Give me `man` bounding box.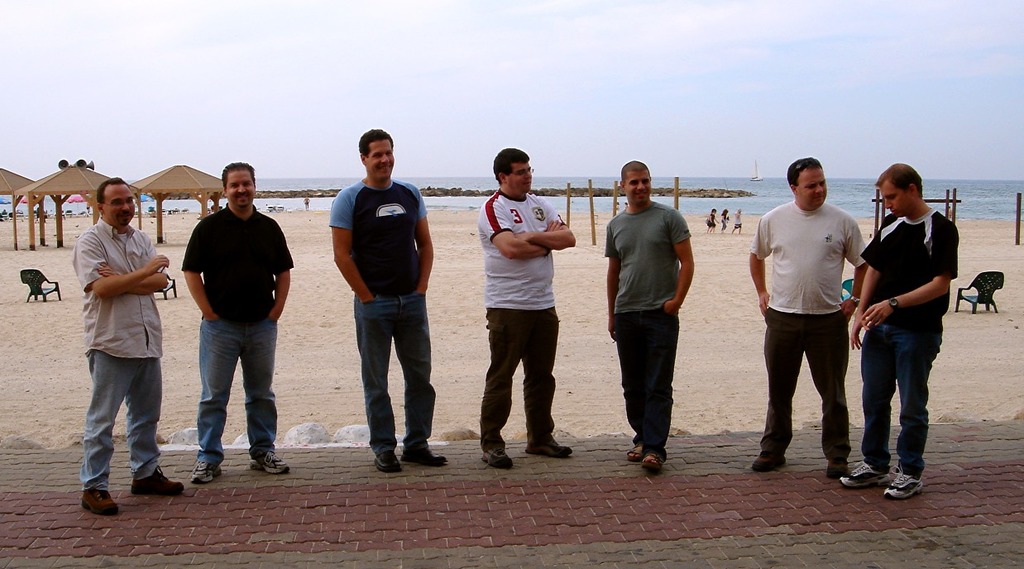
BBox(474, 148, 579, 465).
